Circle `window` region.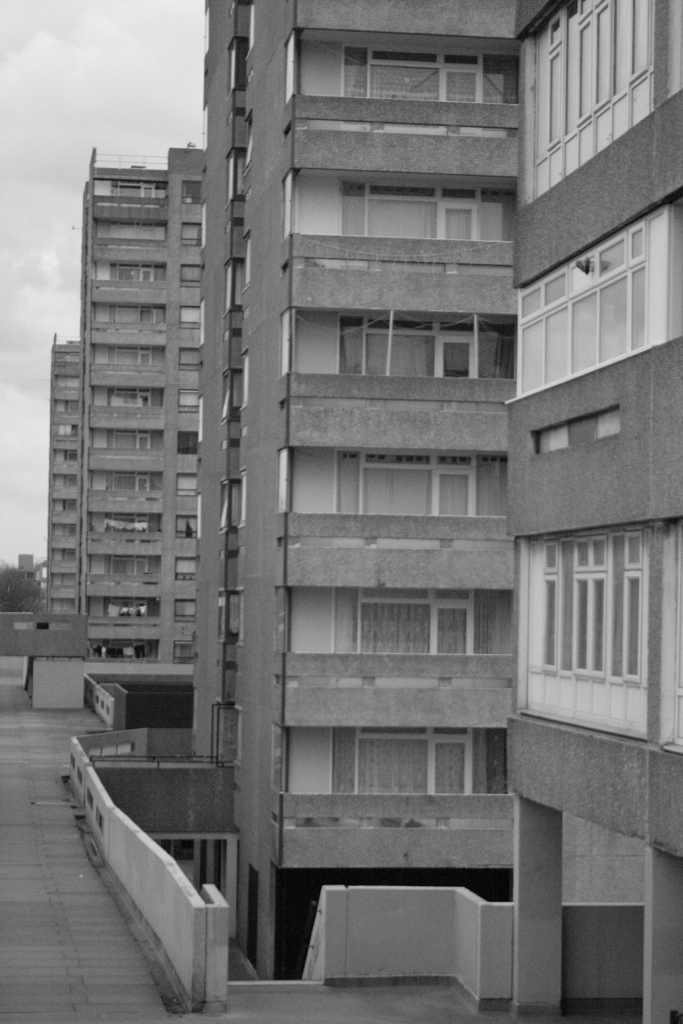
Region: {"x1": 52, "y1": 498, "x2": 76, "y2": 517}.
